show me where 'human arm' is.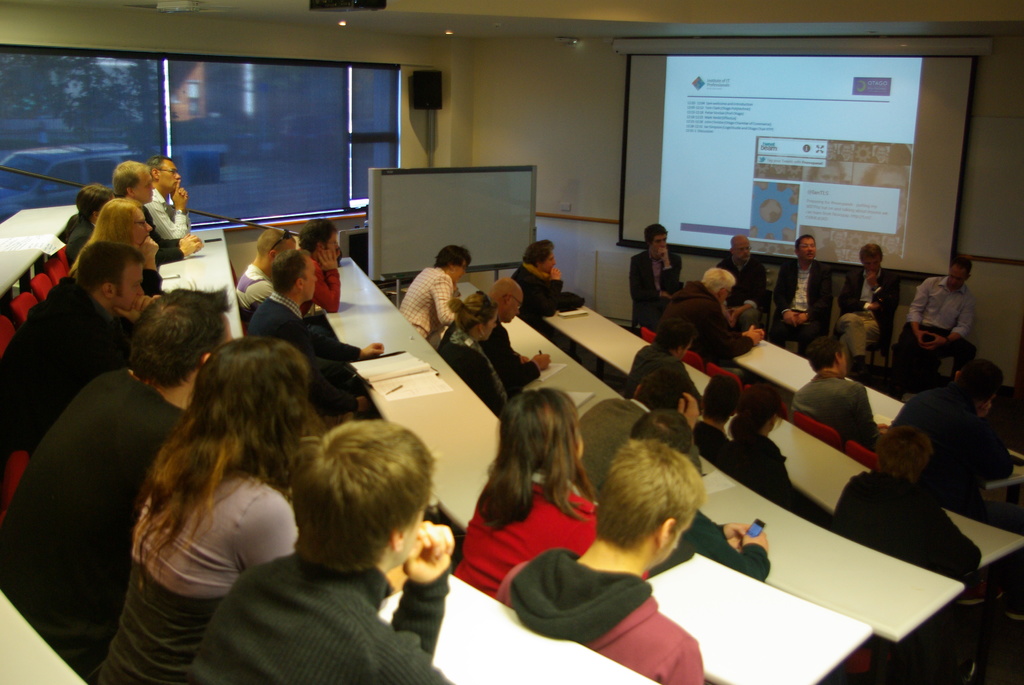
'human arm' is at {"left": 312, "top": 335, "right": 385, "bottom": 363}.
